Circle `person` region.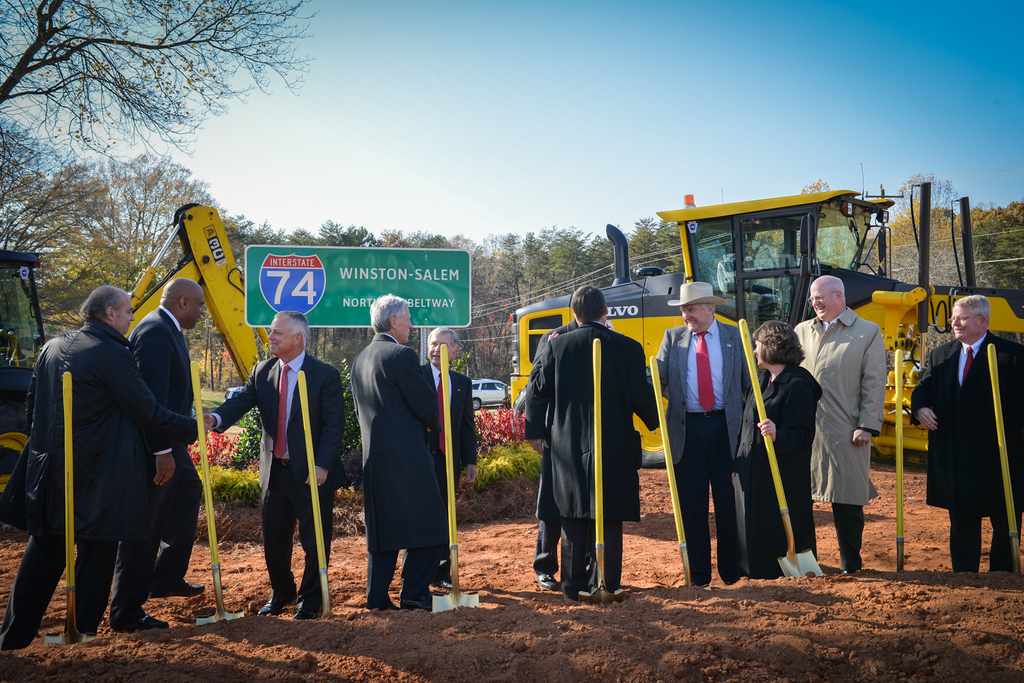
Region: {"x1": 0, "y1": 276, "x2": 214, "y2": 647}.
